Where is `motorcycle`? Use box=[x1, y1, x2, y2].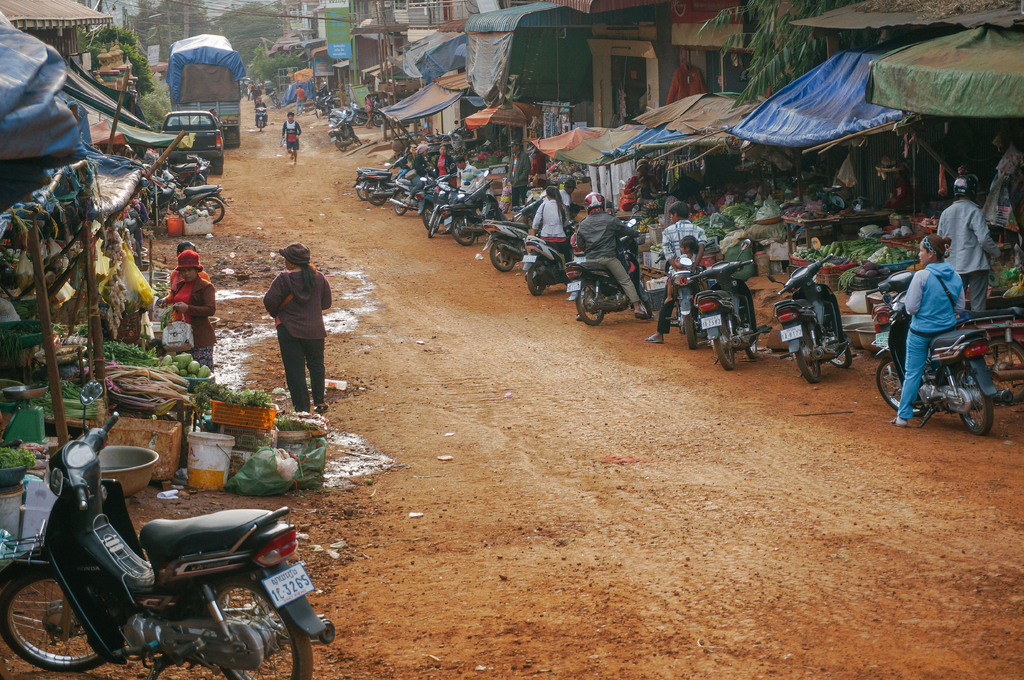
box=[794, 264, 867, 381].
